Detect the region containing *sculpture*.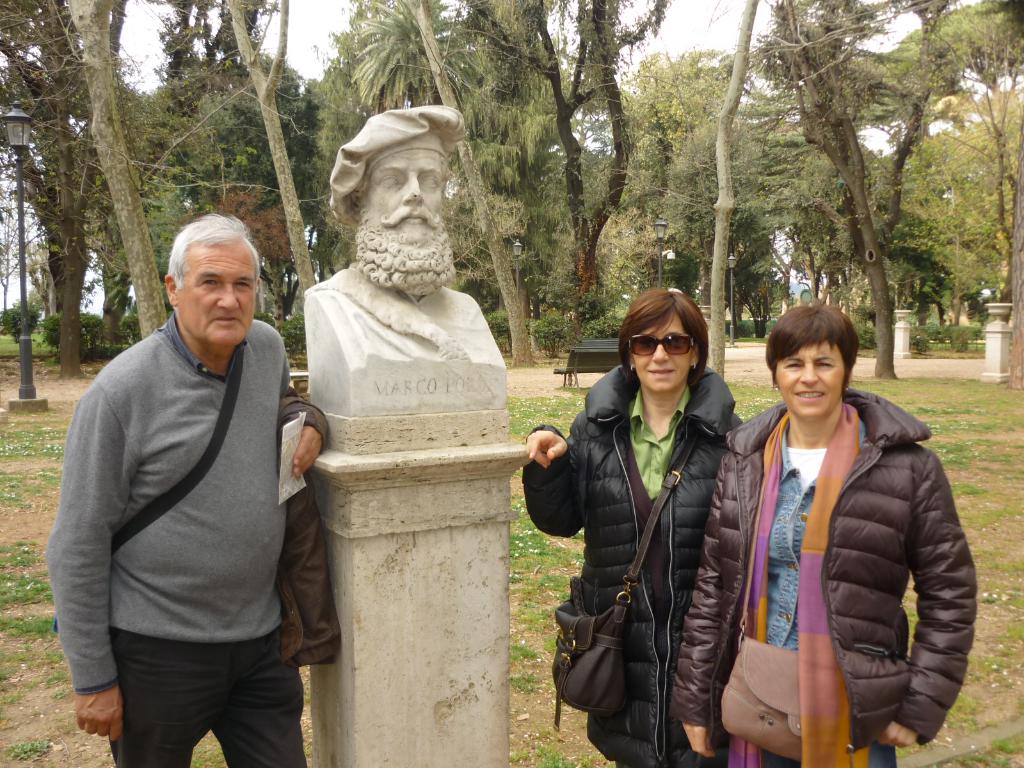
locate(278, 85, 513, 467).
